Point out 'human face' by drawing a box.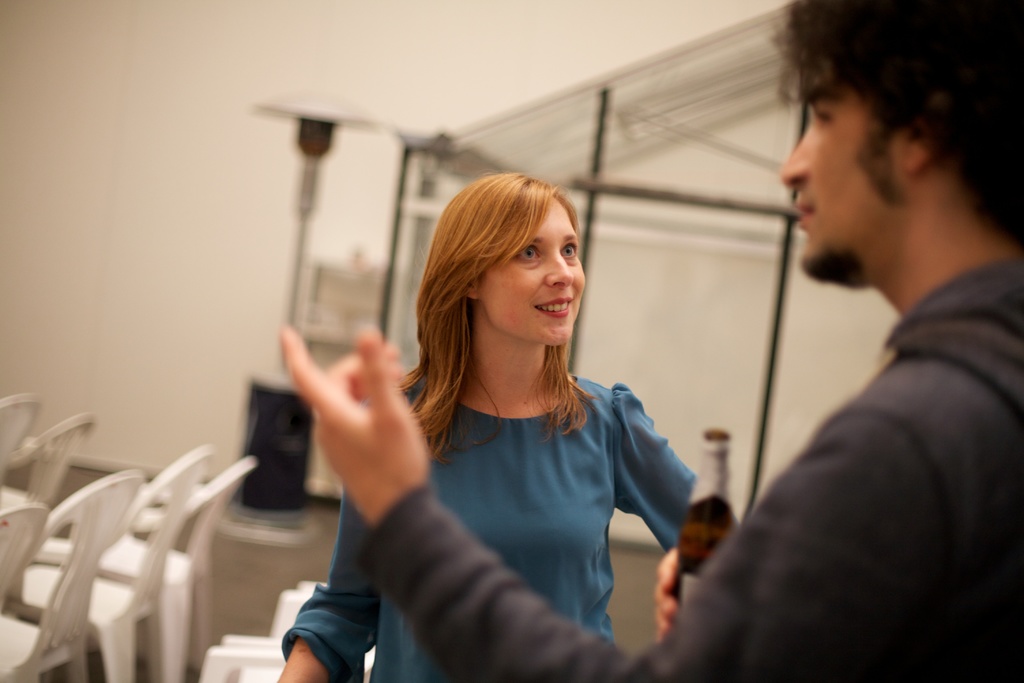
BBox(480, 199, 584, 346).
